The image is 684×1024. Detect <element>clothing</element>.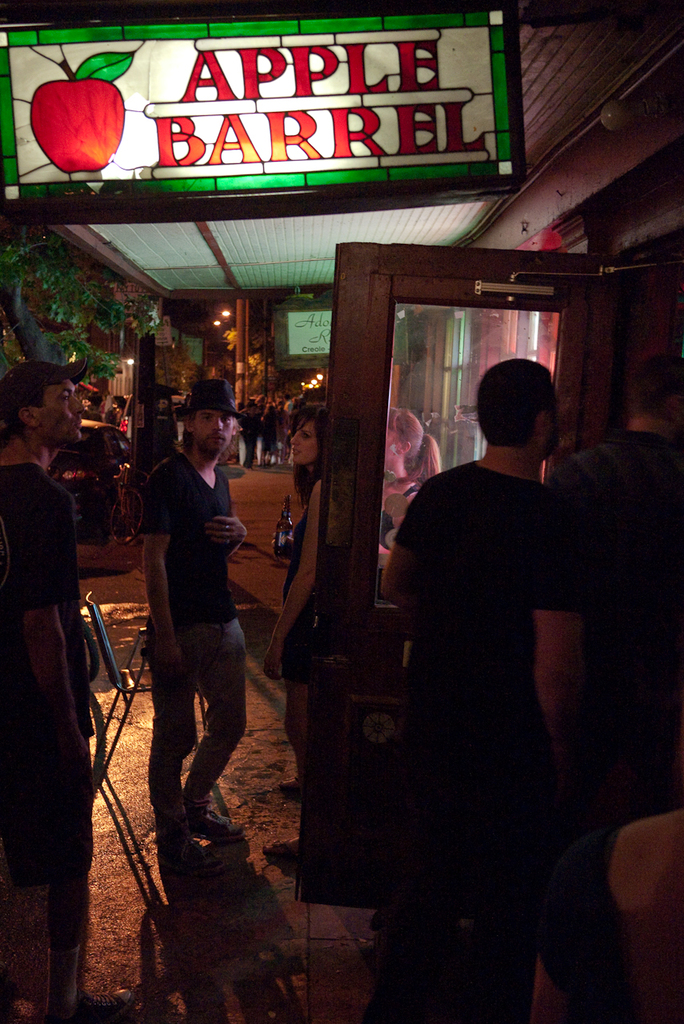
Detection: l=0, t=458, r=98, b=882.
